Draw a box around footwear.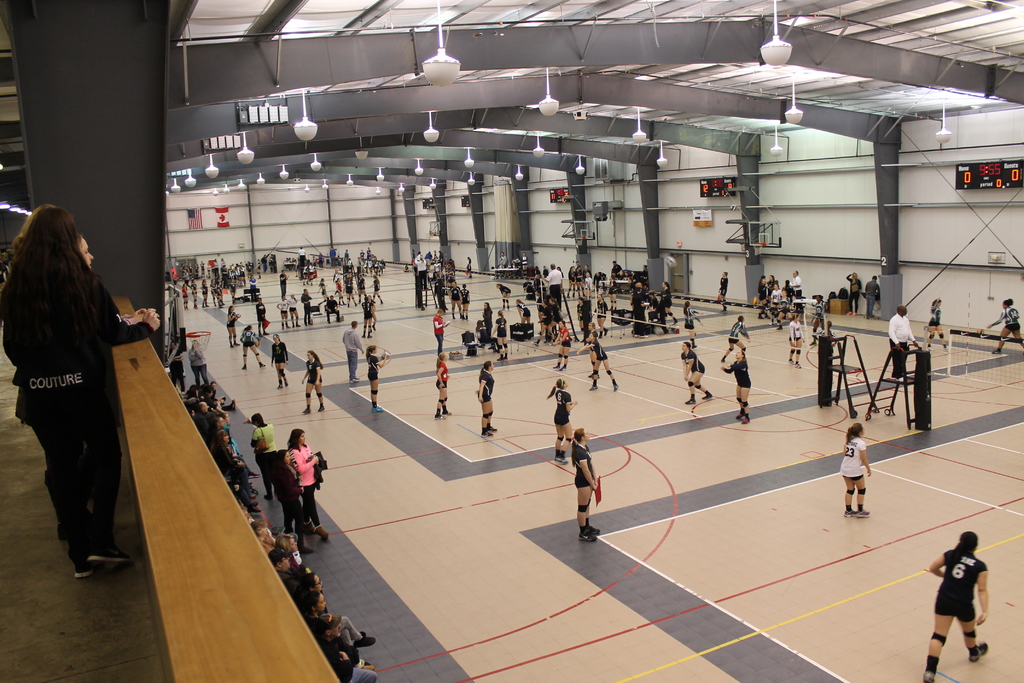
detection(317, 403, 323, 411).
